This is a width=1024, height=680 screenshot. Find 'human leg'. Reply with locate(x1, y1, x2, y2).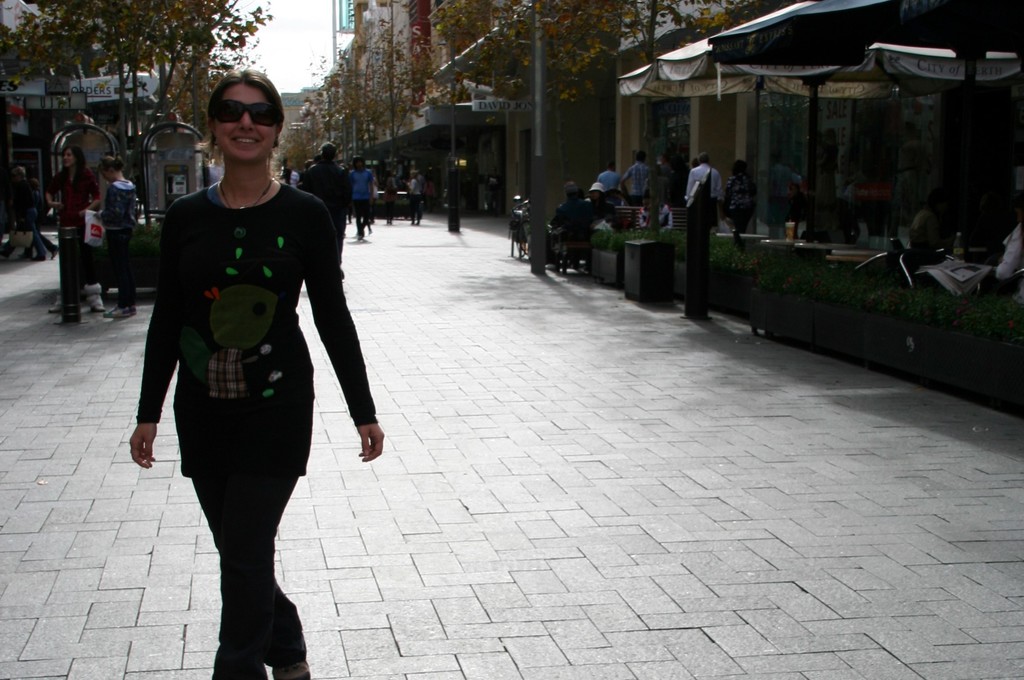
locate(362, 198, 370, 224).
